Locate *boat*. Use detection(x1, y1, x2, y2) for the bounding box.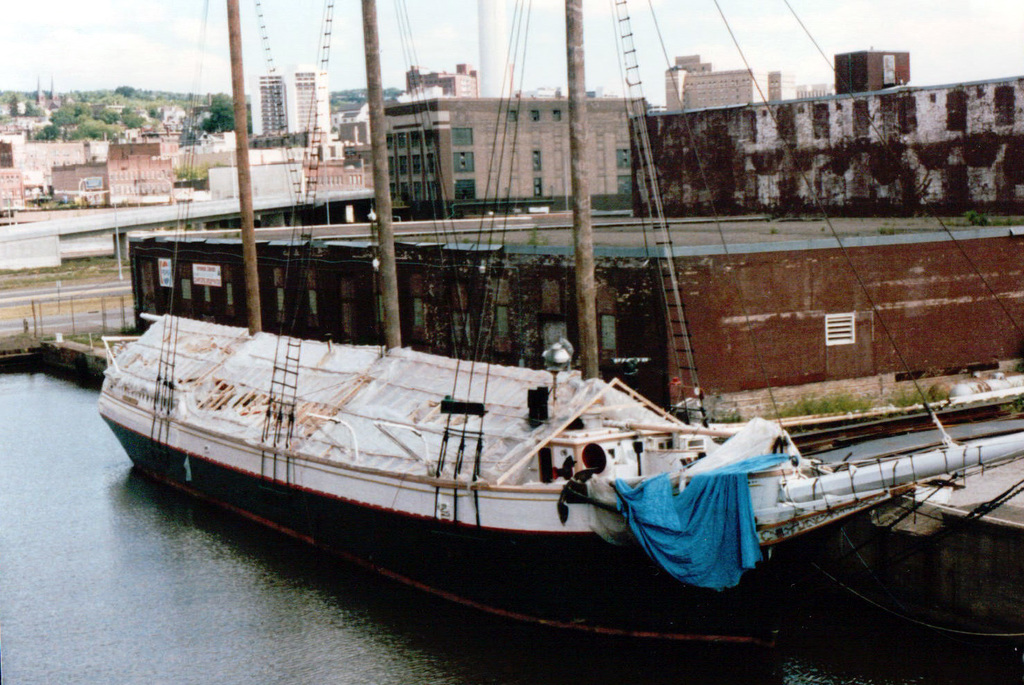
detection(93, 0, 1023, 645).
